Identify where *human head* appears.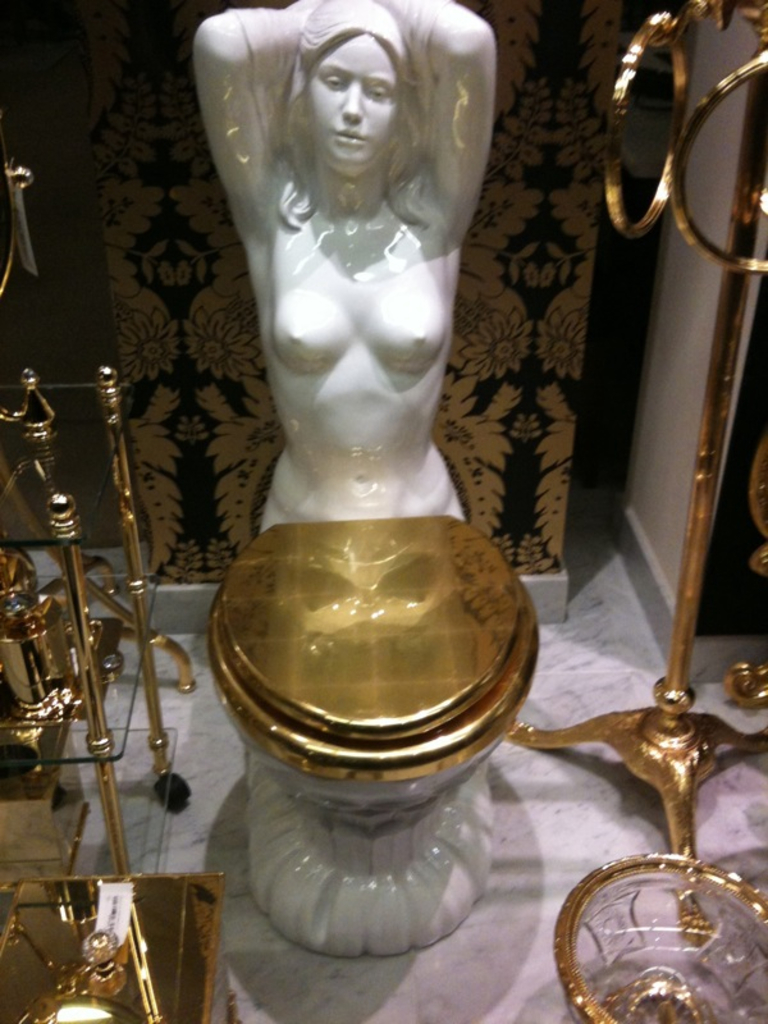
Appears at 265/0/428/230.
